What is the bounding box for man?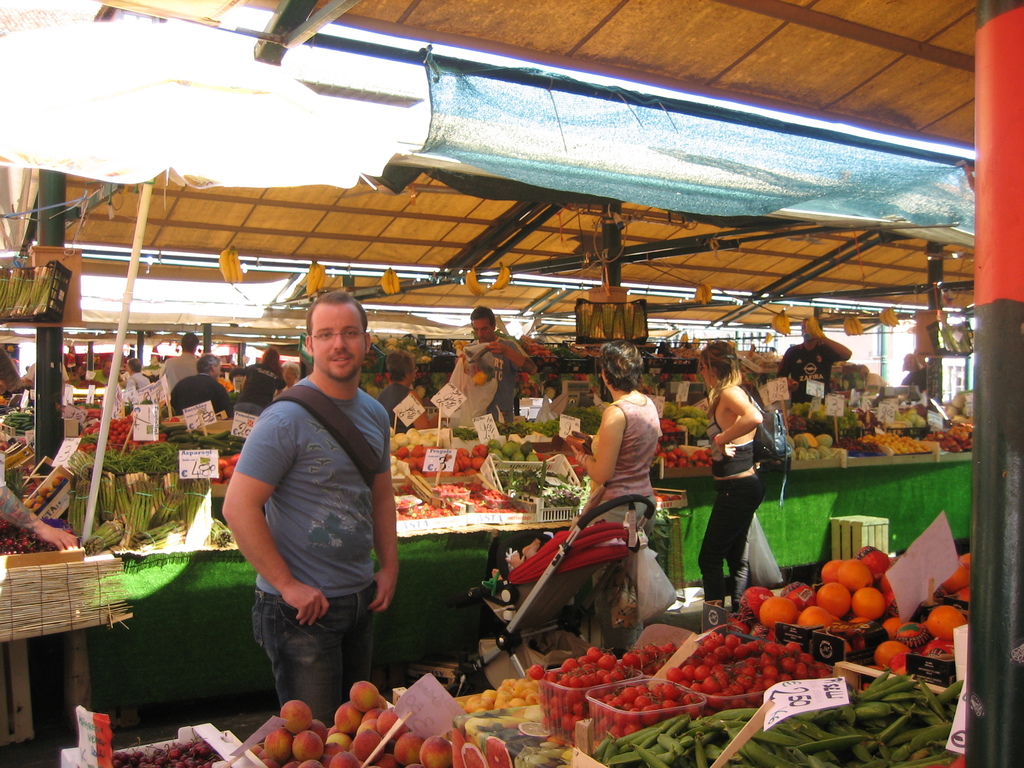
bbox=(123, 357, 151, 394).
